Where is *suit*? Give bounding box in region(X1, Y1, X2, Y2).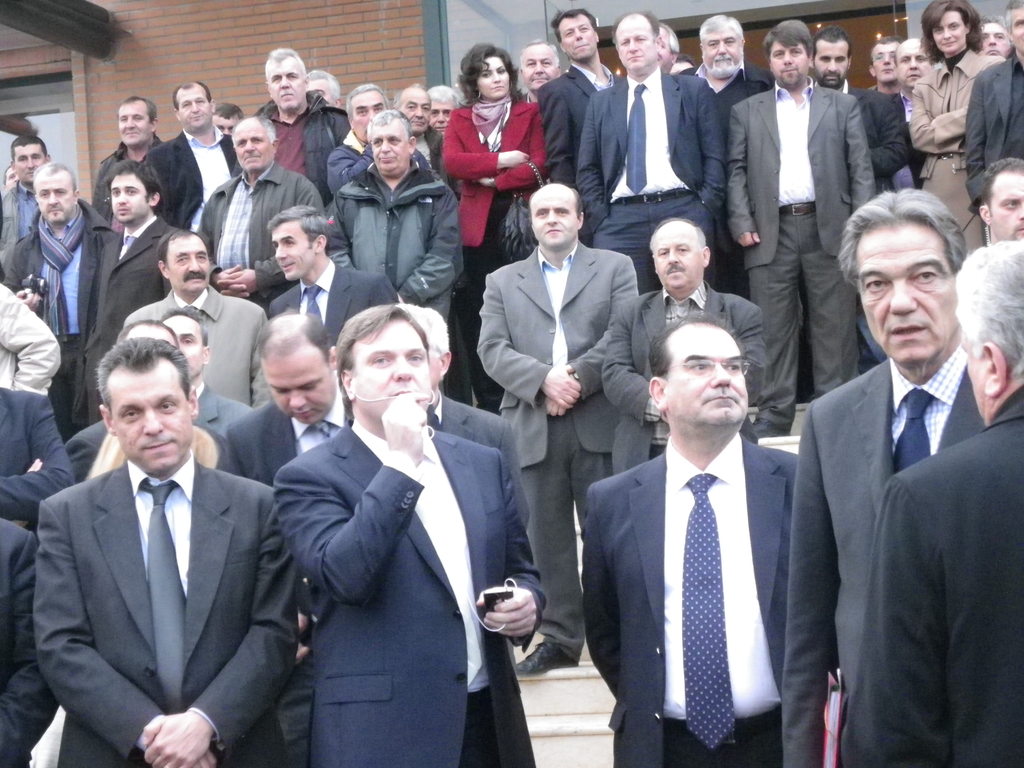
region(966, 56, 1023, 214).
